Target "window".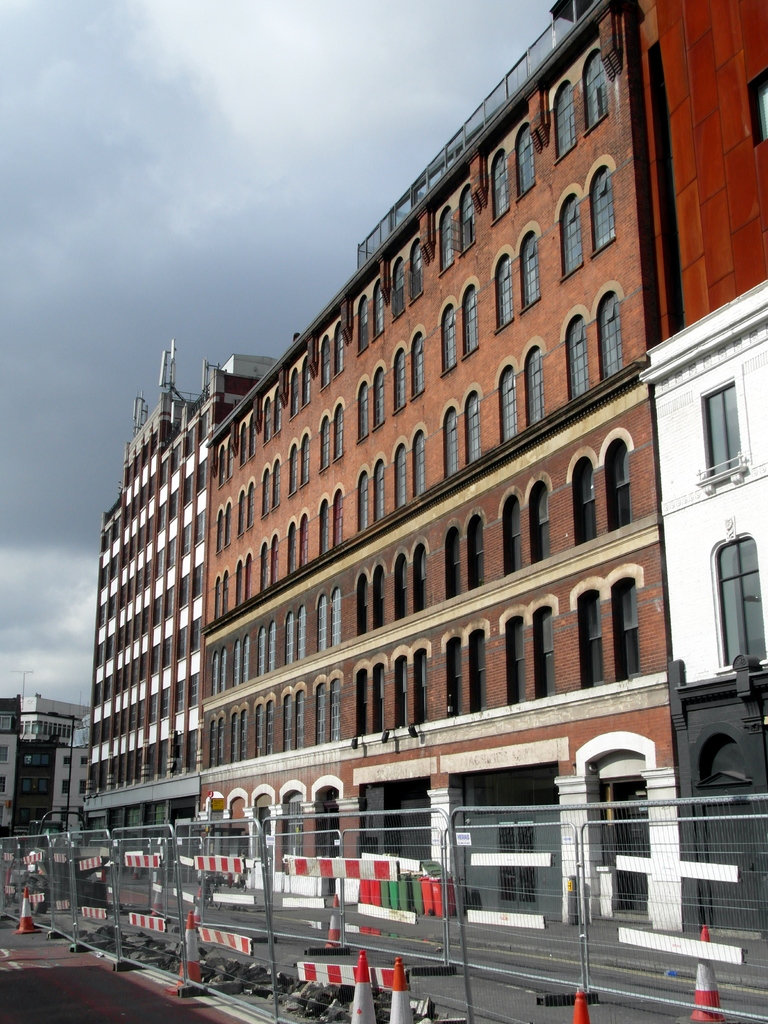
Target region: region(220, 451, 227, 488).
